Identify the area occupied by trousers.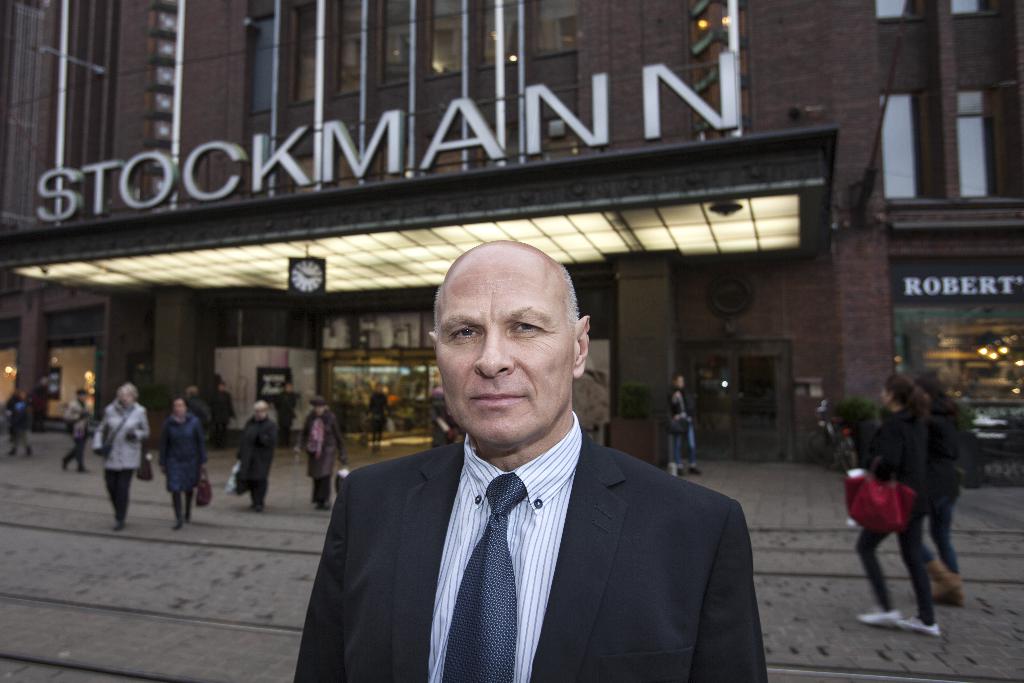
Area: <bbox>310, 477, 331, 506</bbox>.
